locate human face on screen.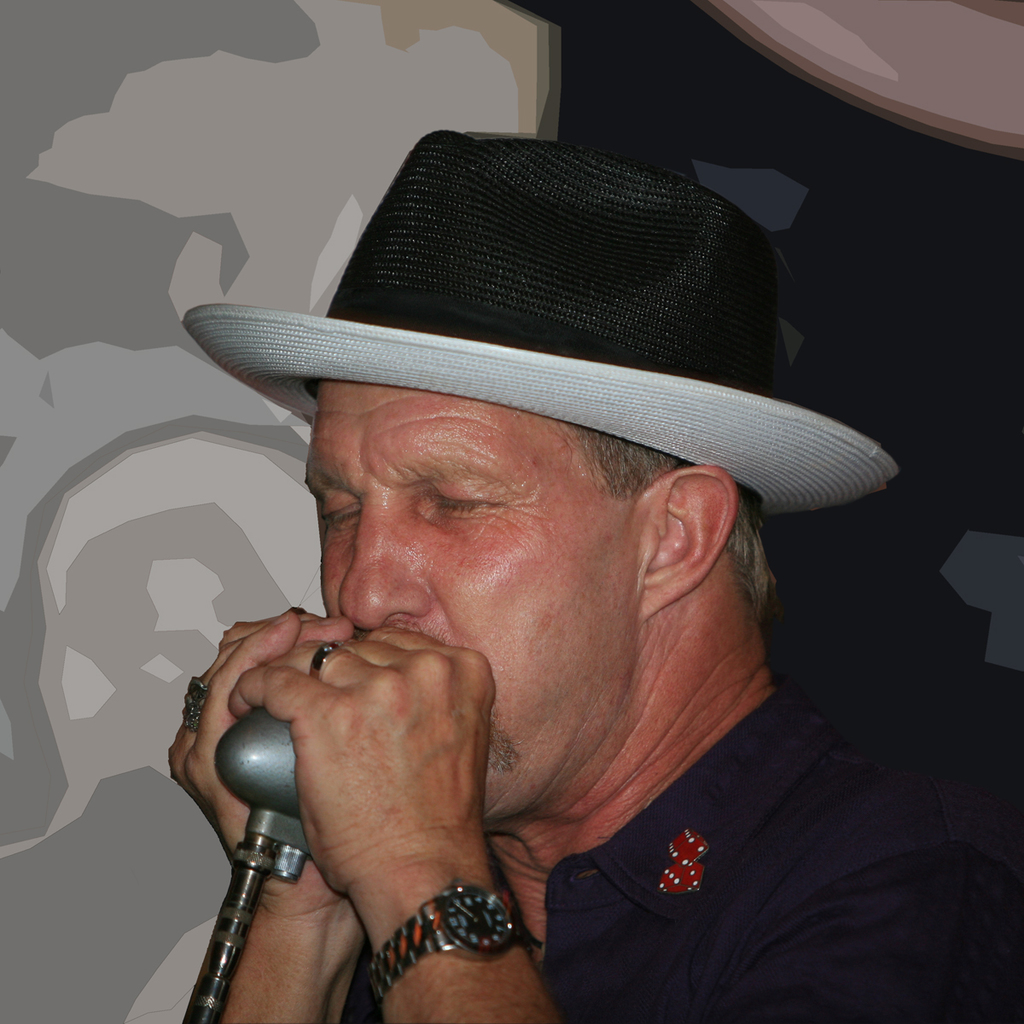
On screen at detection(300, 379, 620, 820).
